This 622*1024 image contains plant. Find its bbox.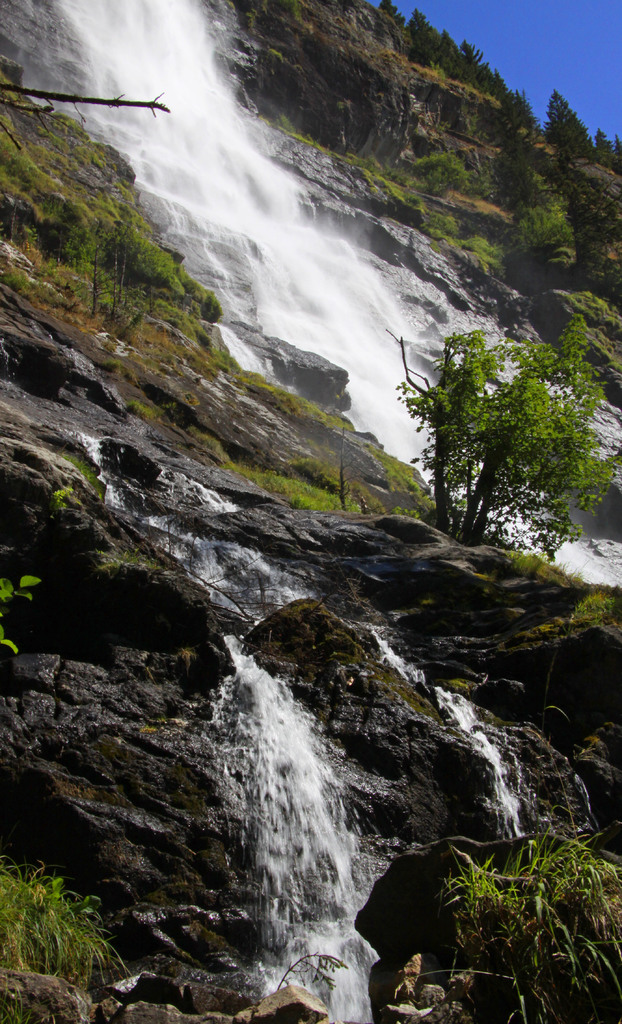
bbox=(0, 243, 143, 316).
